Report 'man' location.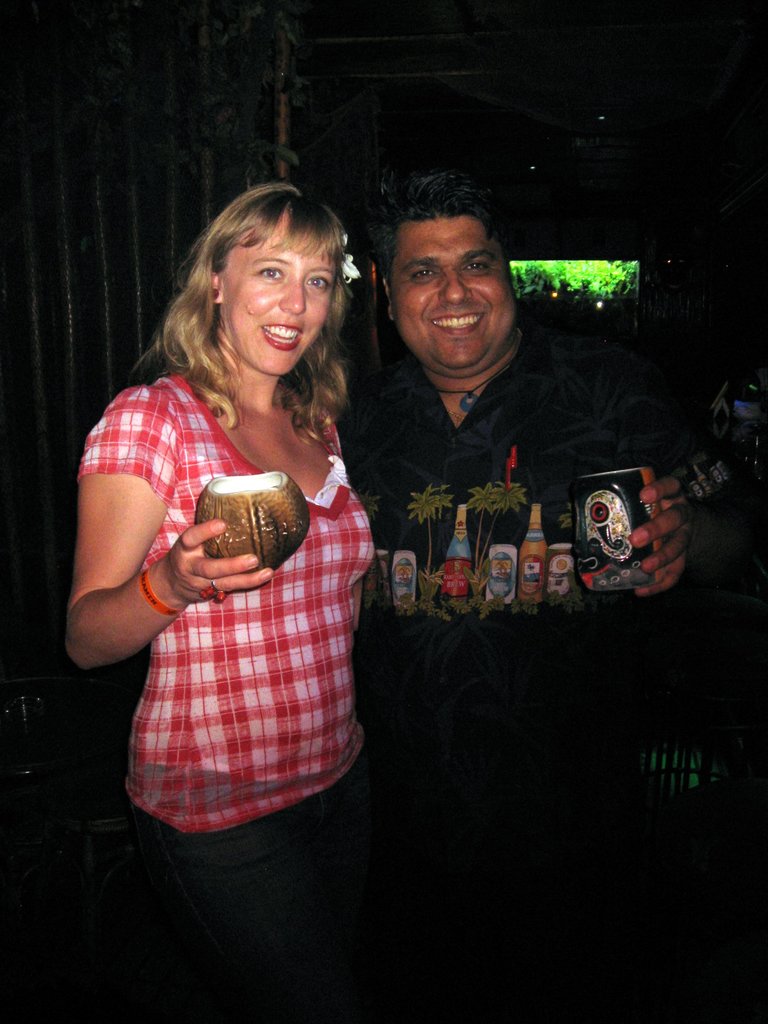
Report: box(341, 160, 762, 998).
